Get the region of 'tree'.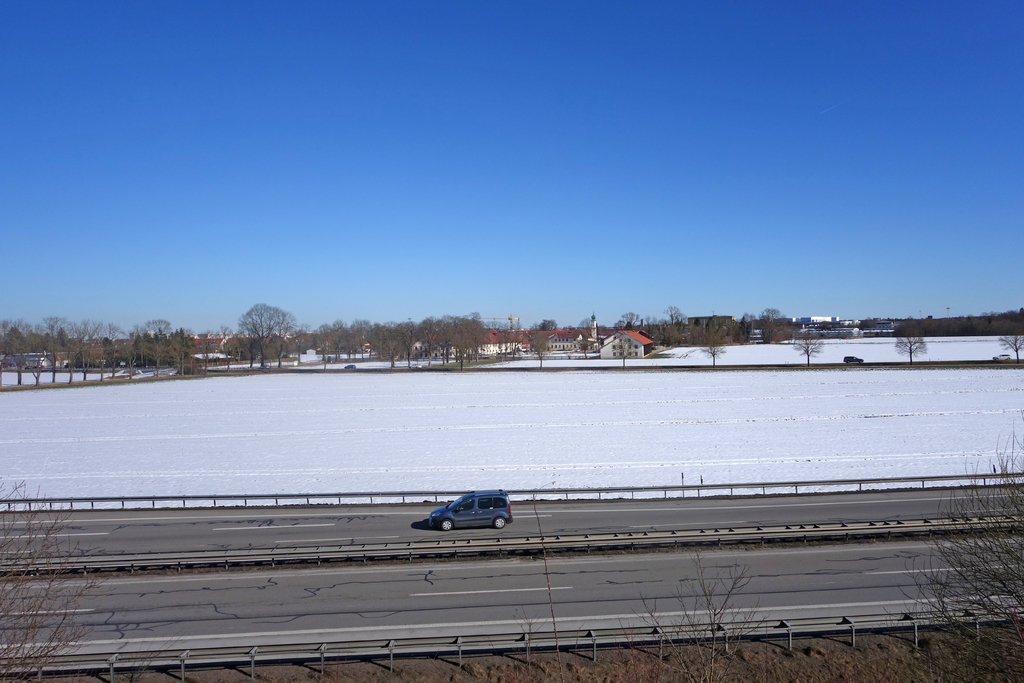
bbox=(751, 306, 792, 340).
